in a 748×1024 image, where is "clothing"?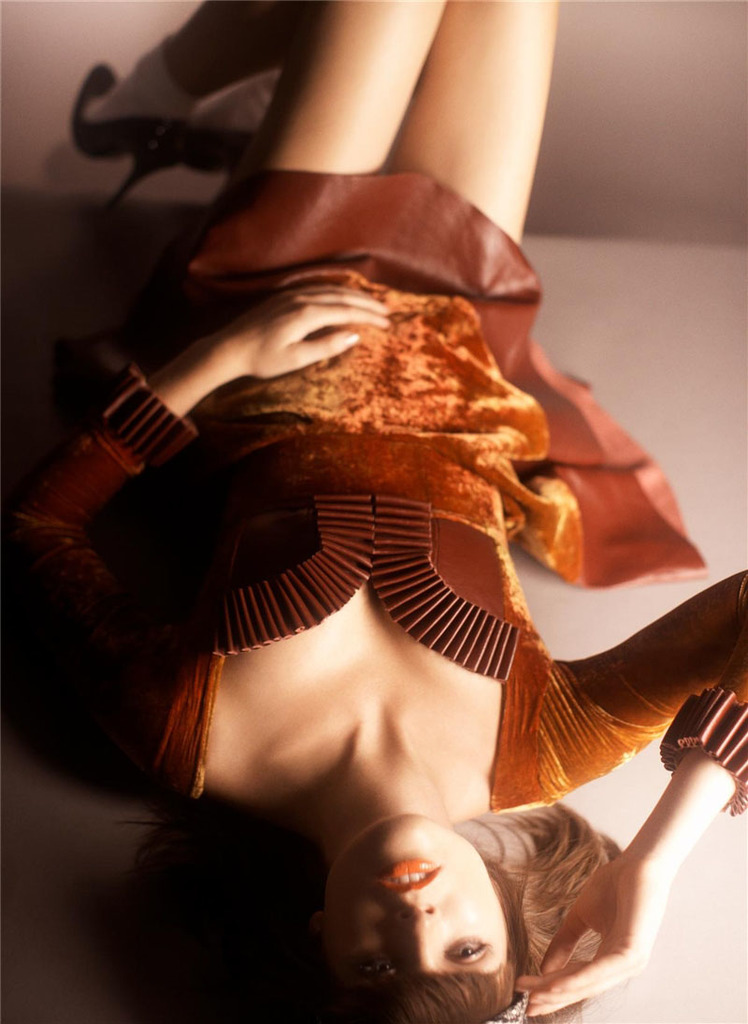
[x1=0, y1=150, x2=747, y2=820].
